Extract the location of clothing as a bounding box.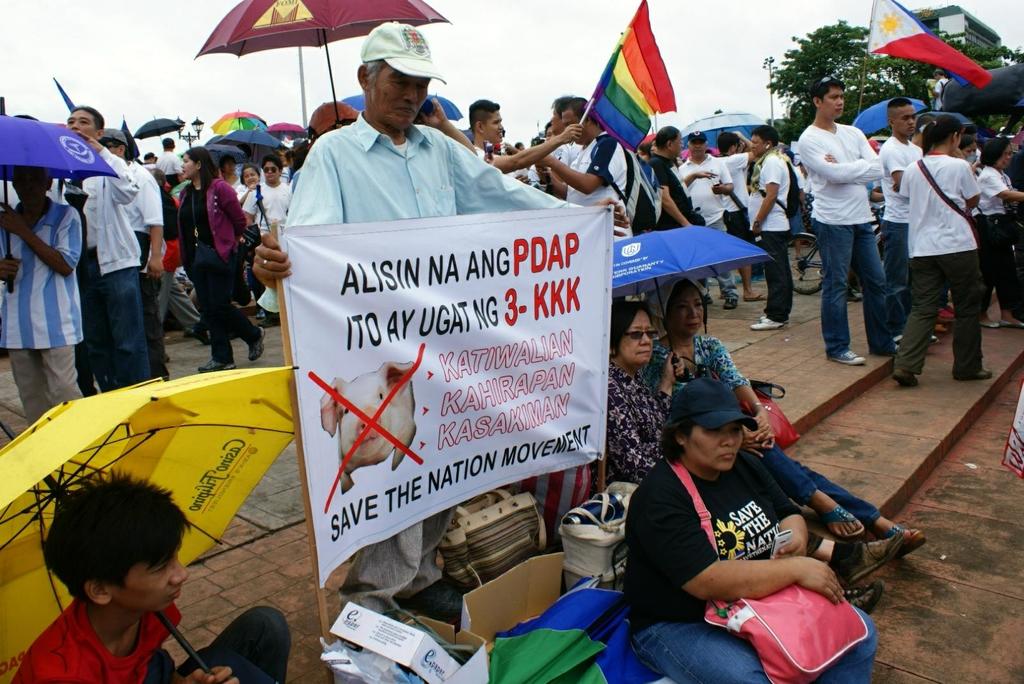
<bbox>0, 202, 84, 410</bbox>.
